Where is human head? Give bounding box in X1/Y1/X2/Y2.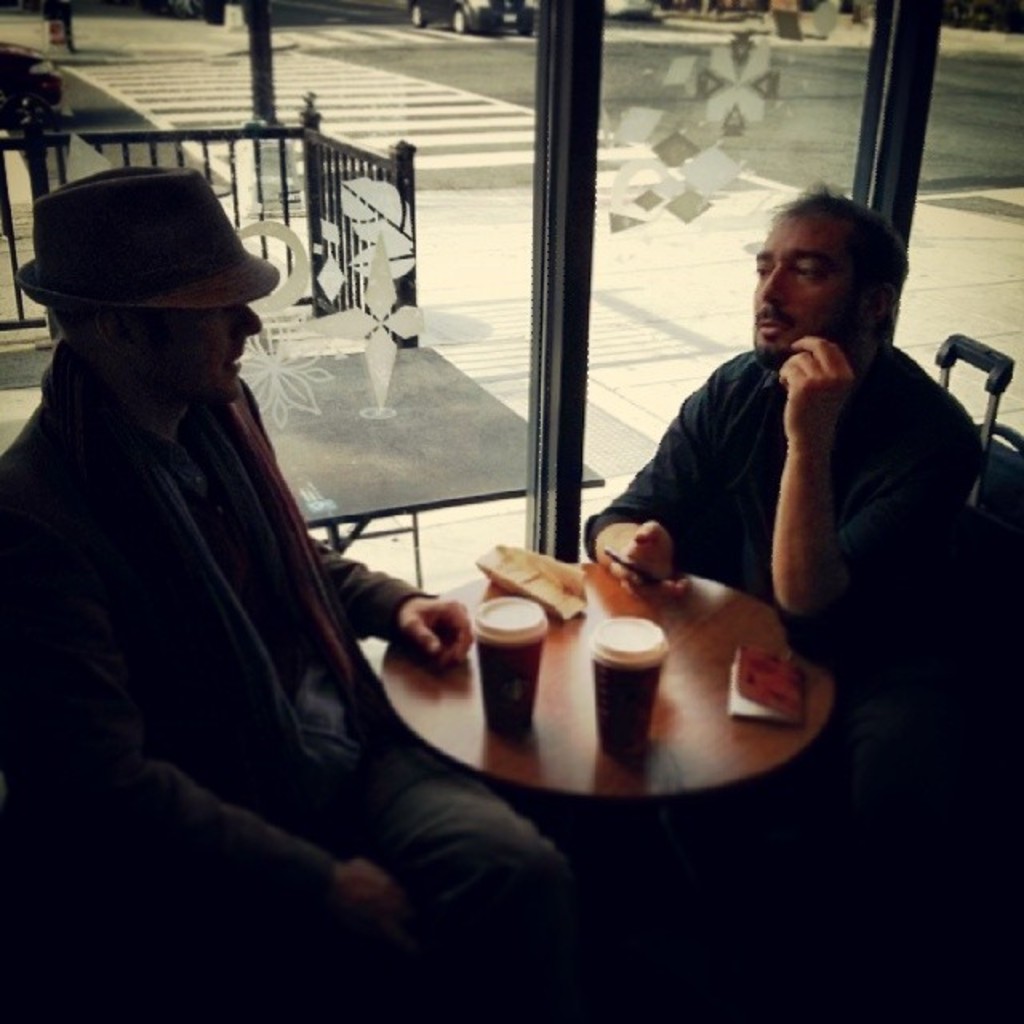
14/173/278/395.
